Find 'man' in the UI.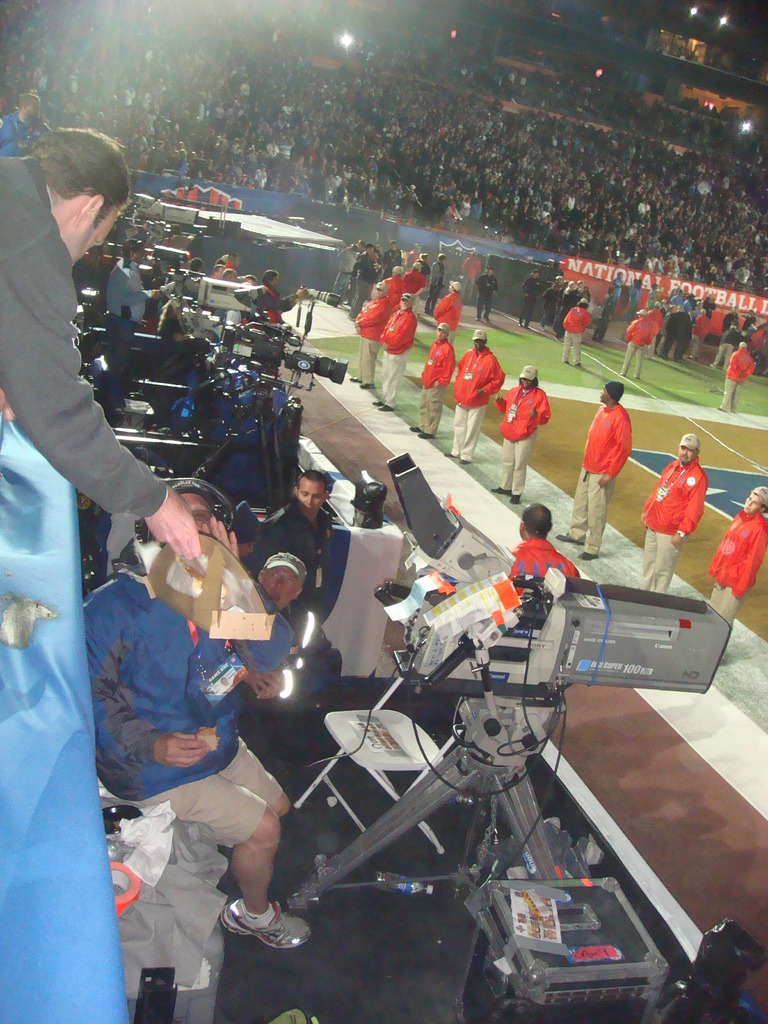
UI element at left=704, top=479, right=767, bottom=667.
